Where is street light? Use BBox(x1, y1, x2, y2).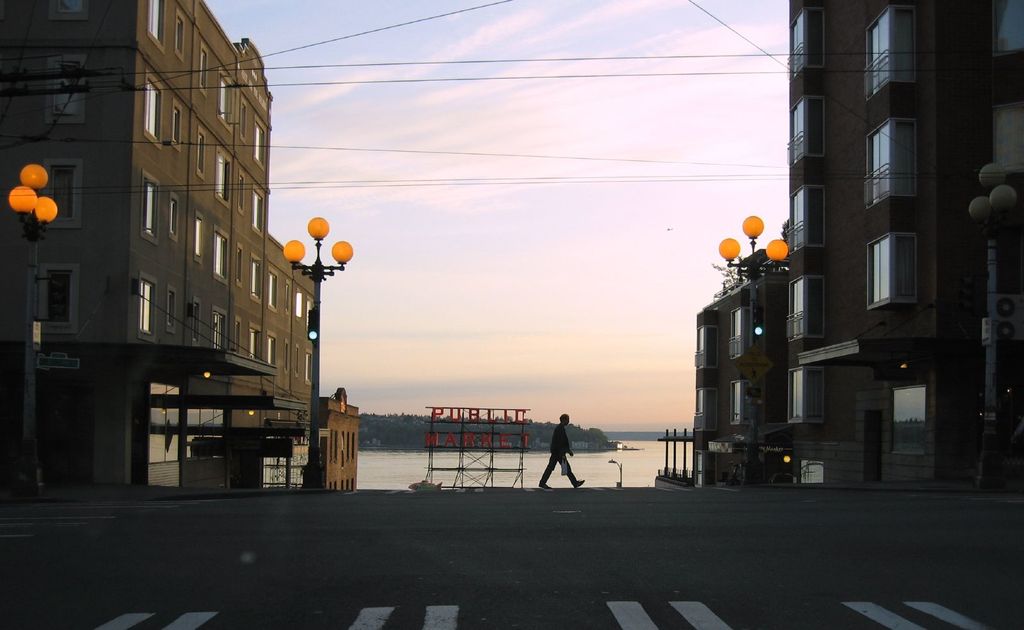
BBox(282, 216, 352, 485).
